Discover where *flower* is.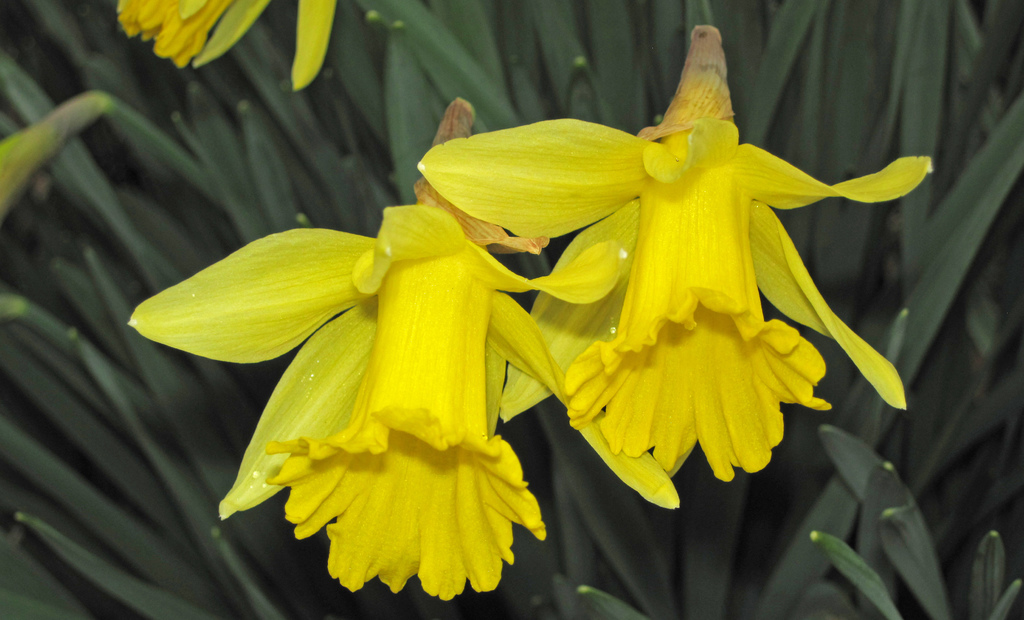
Discovered at select_region(111, 0, 341, 91).
